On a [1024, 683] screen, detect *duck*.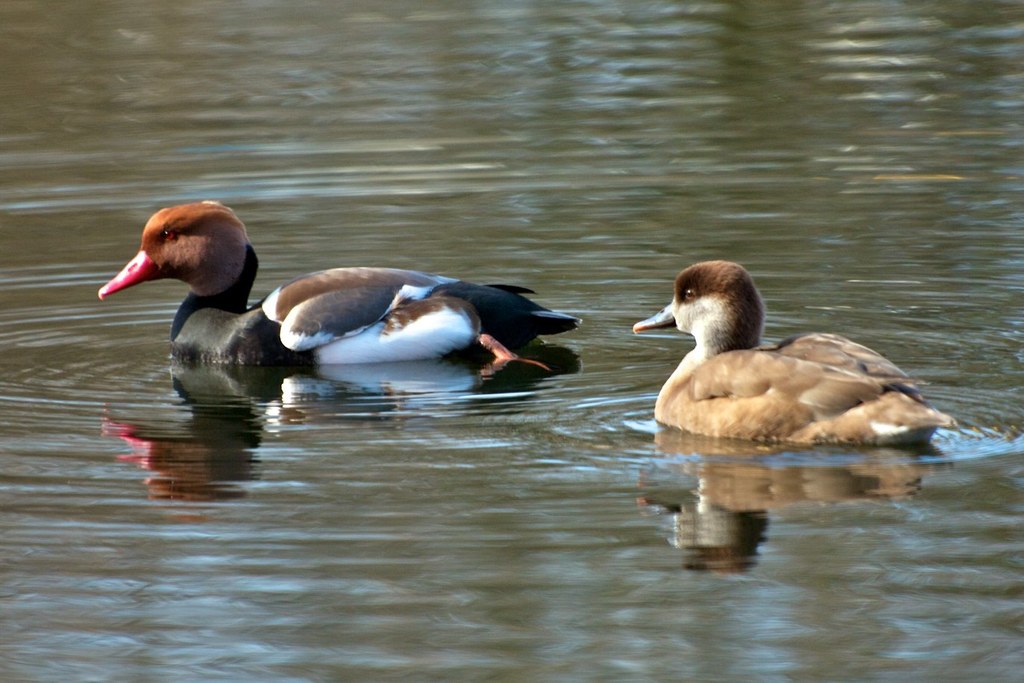
630 258 964 464.
